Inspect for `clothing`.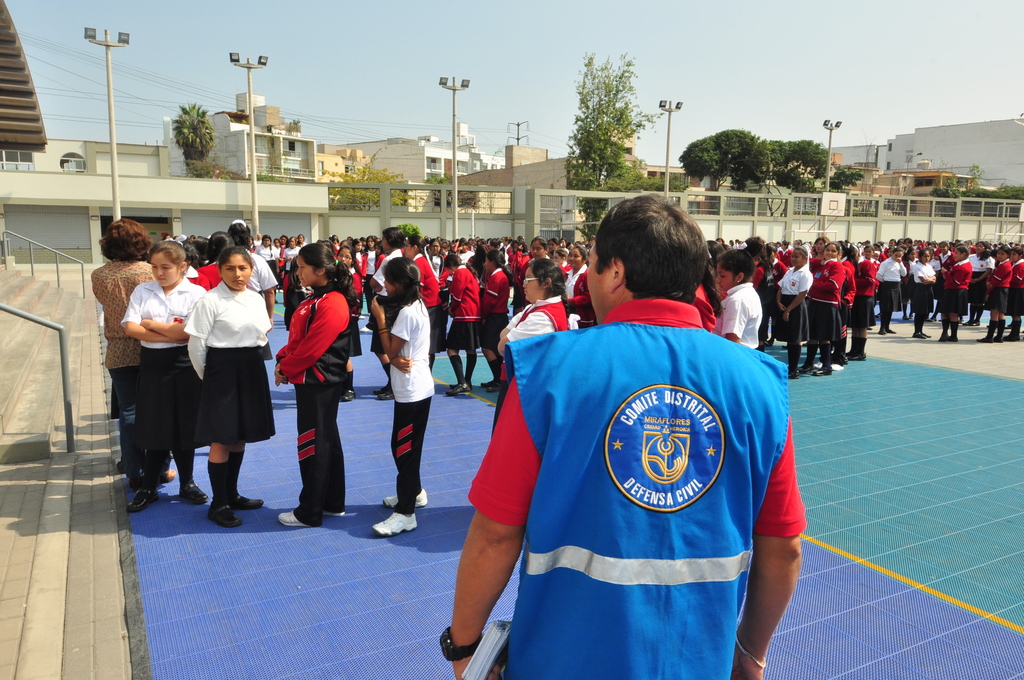
Inspection: l=404, t=245, r=445, b=309.
